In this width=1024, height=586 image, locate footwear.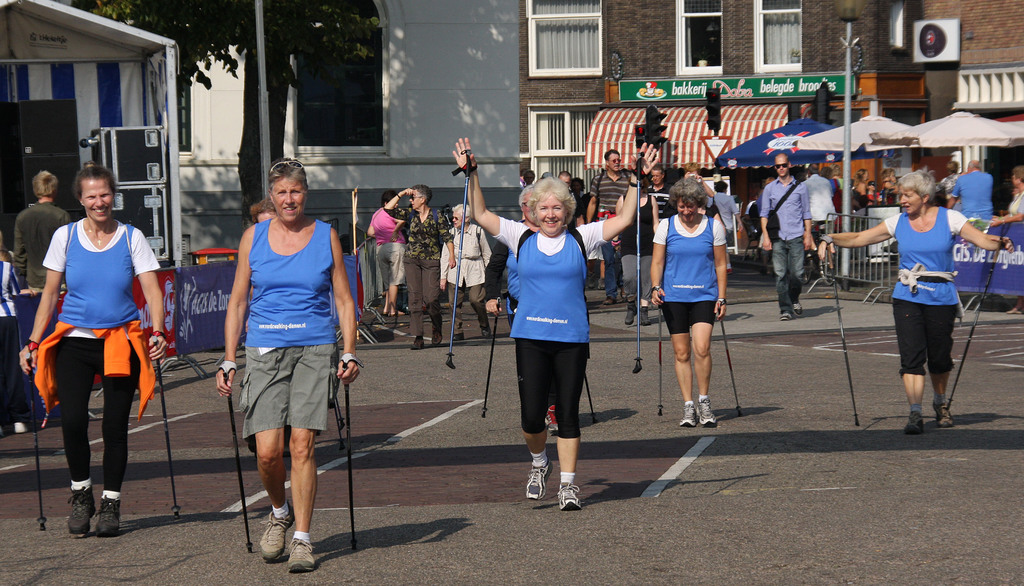
Bounding box: (left=778, top=303, right=792, bottom=319).
